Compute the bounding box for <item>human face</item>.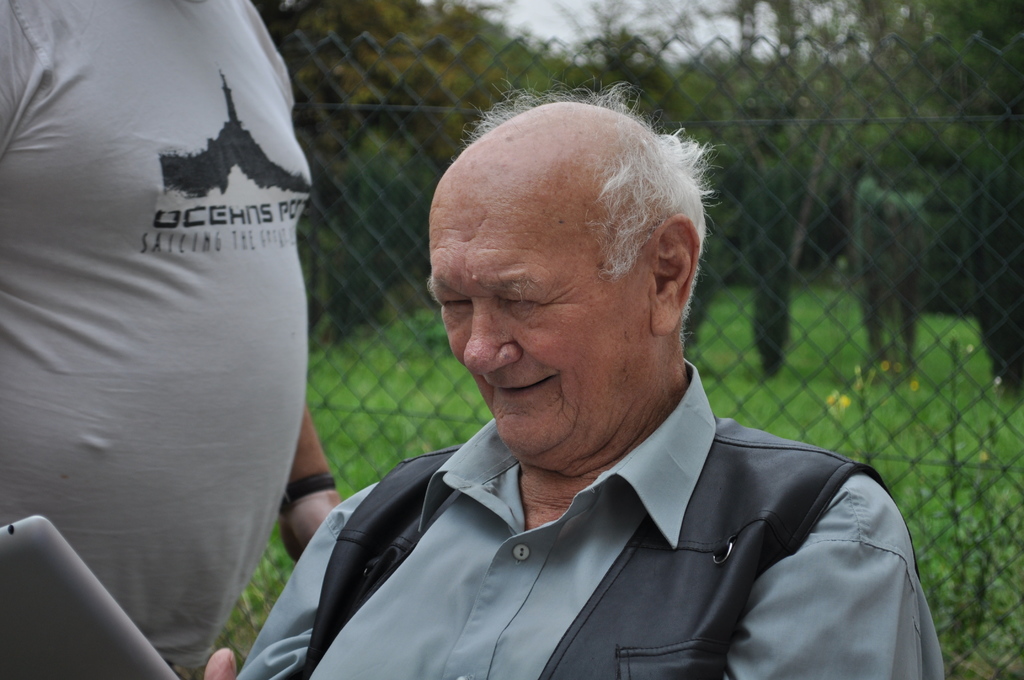
crop(431, 174, 644, 452).
